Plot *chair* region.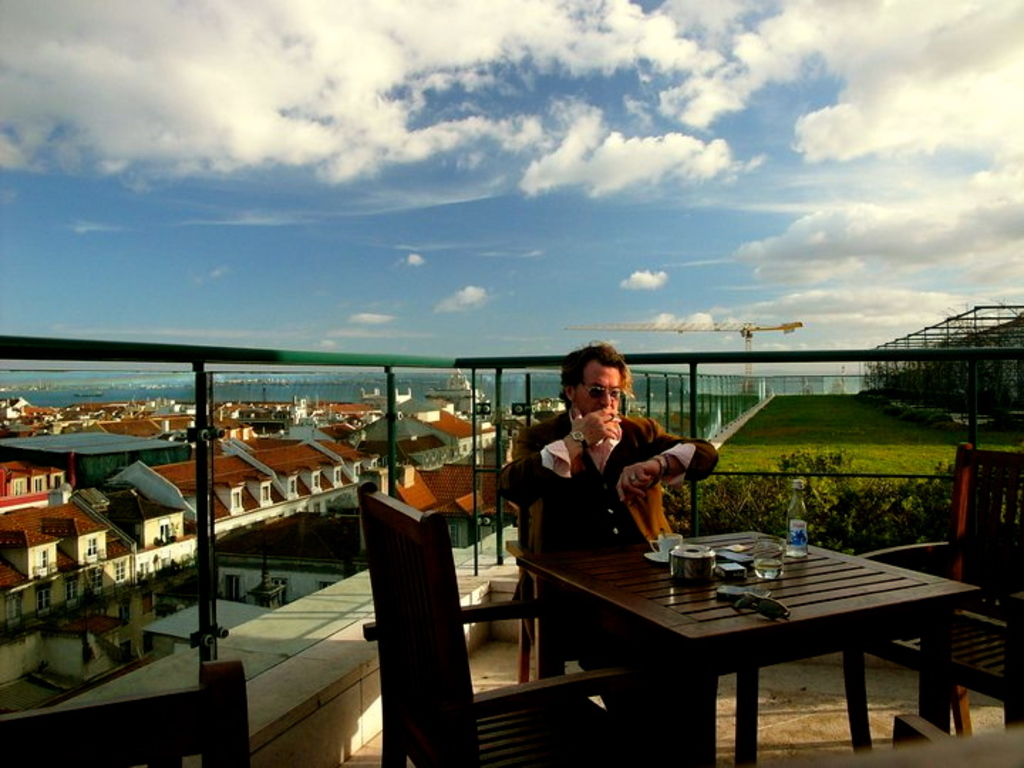
Plotted at [left=785, top=714, right=1023, bottom=767].
